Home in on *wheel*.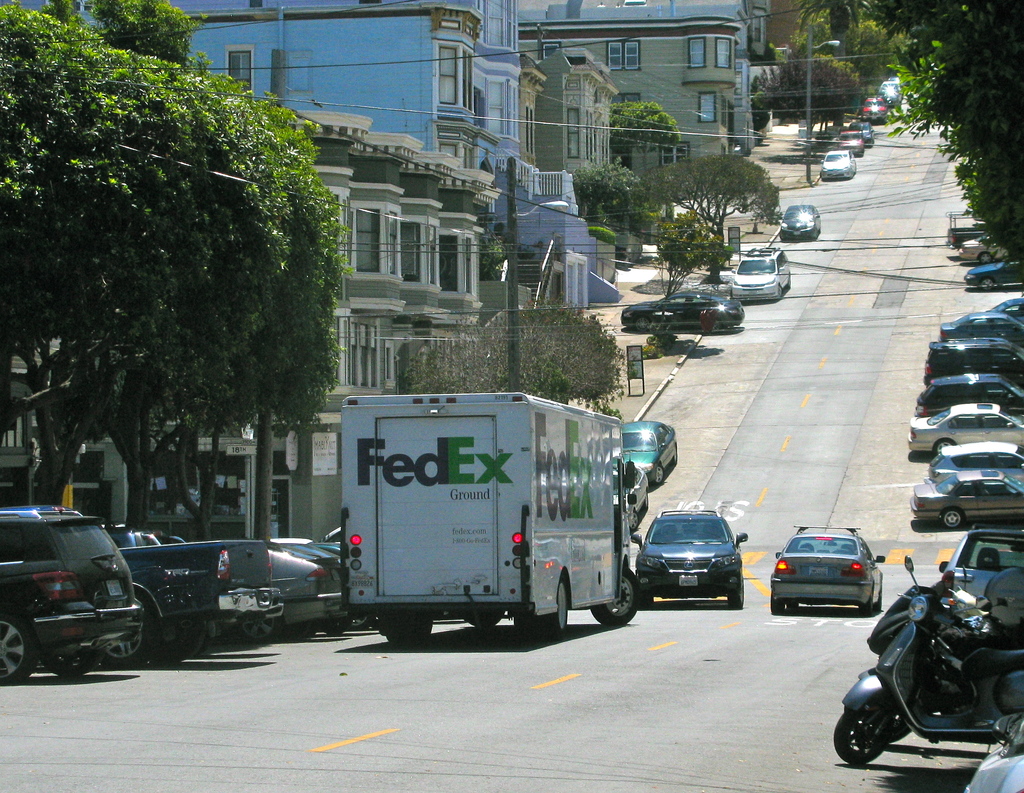
Homed in at [x1=0, y1=614, x2=38, y2=685].
